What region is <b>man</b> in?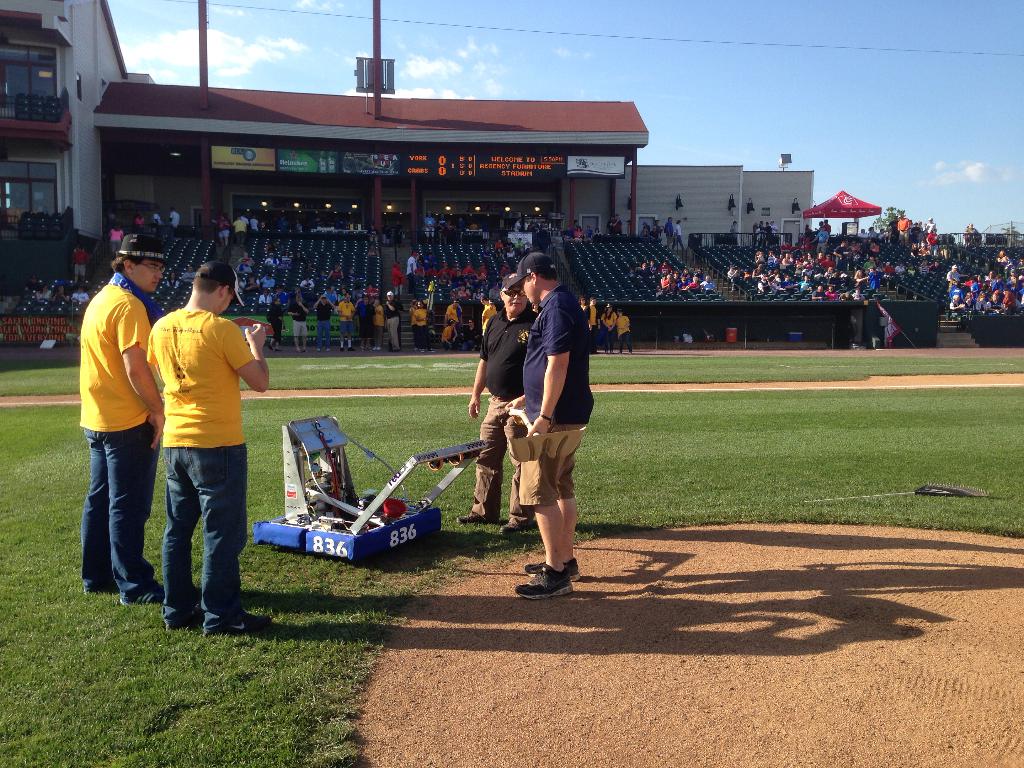
[x1=257, y1=290, x2=271, y2=314].
